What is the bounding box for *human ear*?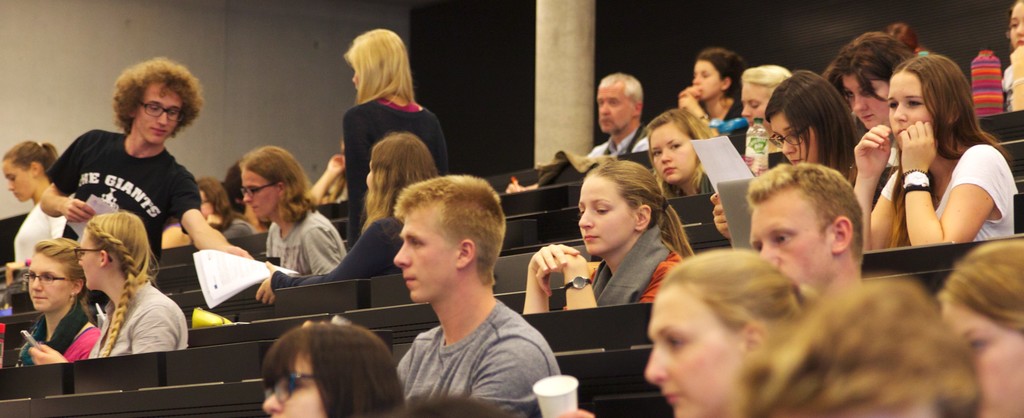
detection(737, 319, 766, 356).
